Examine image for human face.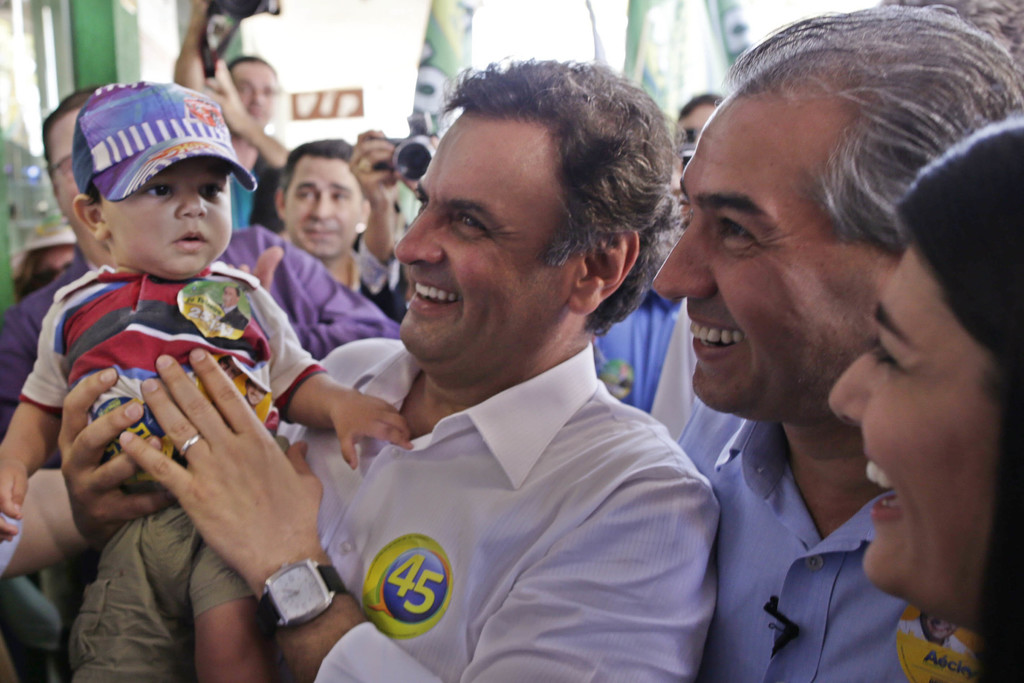
Examination result: {"x1": 285, "y1": 154, "x2": 364, "y2": 254}.
